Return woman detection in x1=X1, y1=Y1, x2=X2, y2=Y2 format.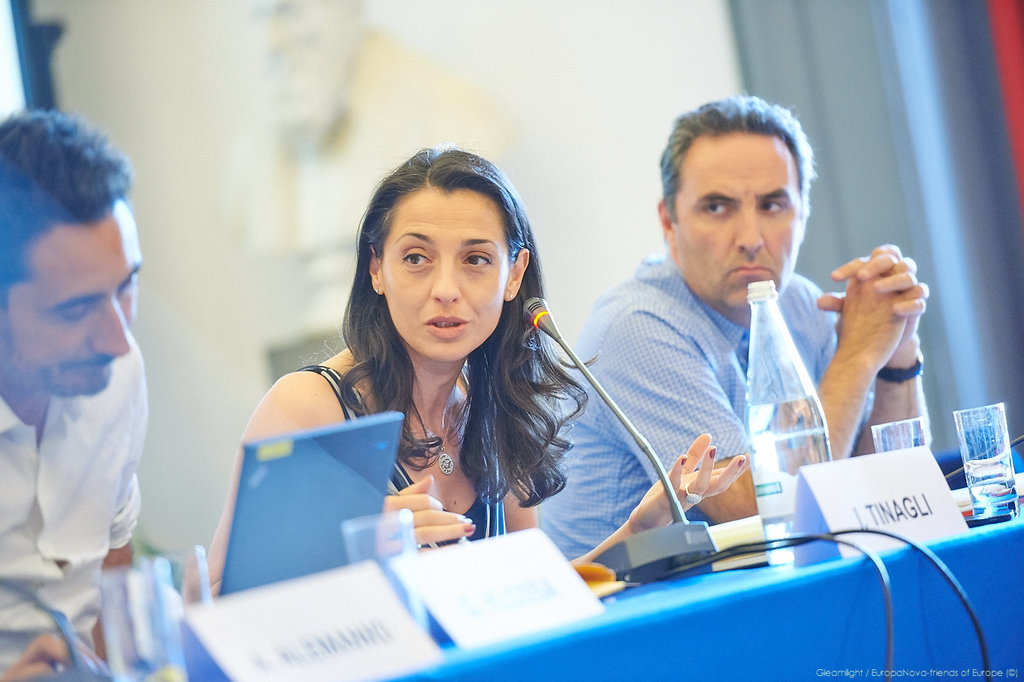
x1=215, y1=140, x2=532, y2=562.
